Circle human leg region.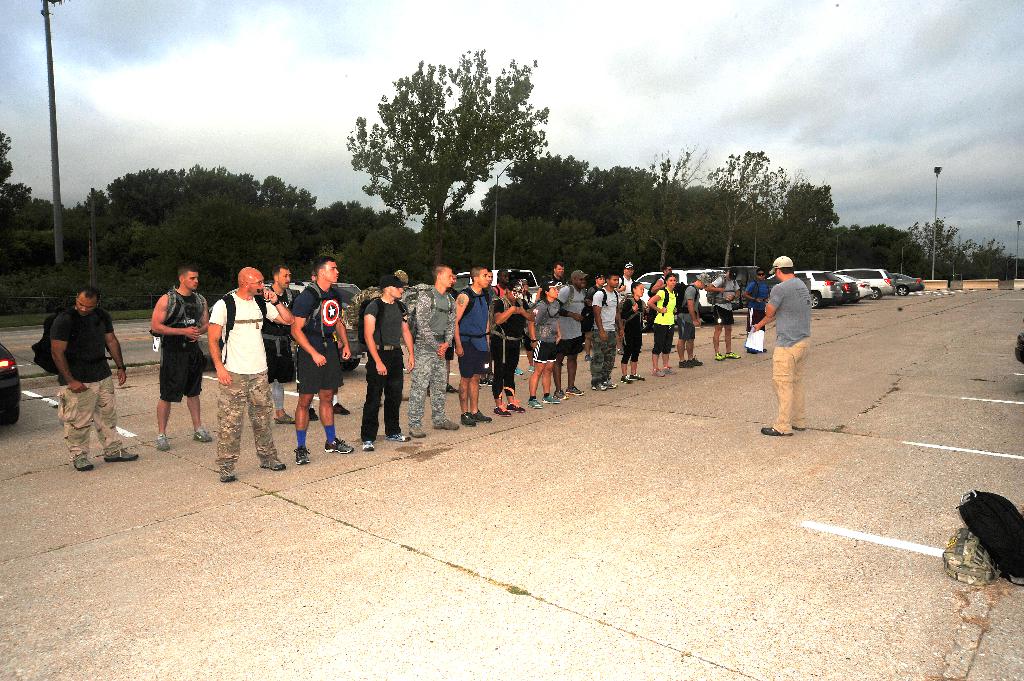
Region: (206,368,248,485).
